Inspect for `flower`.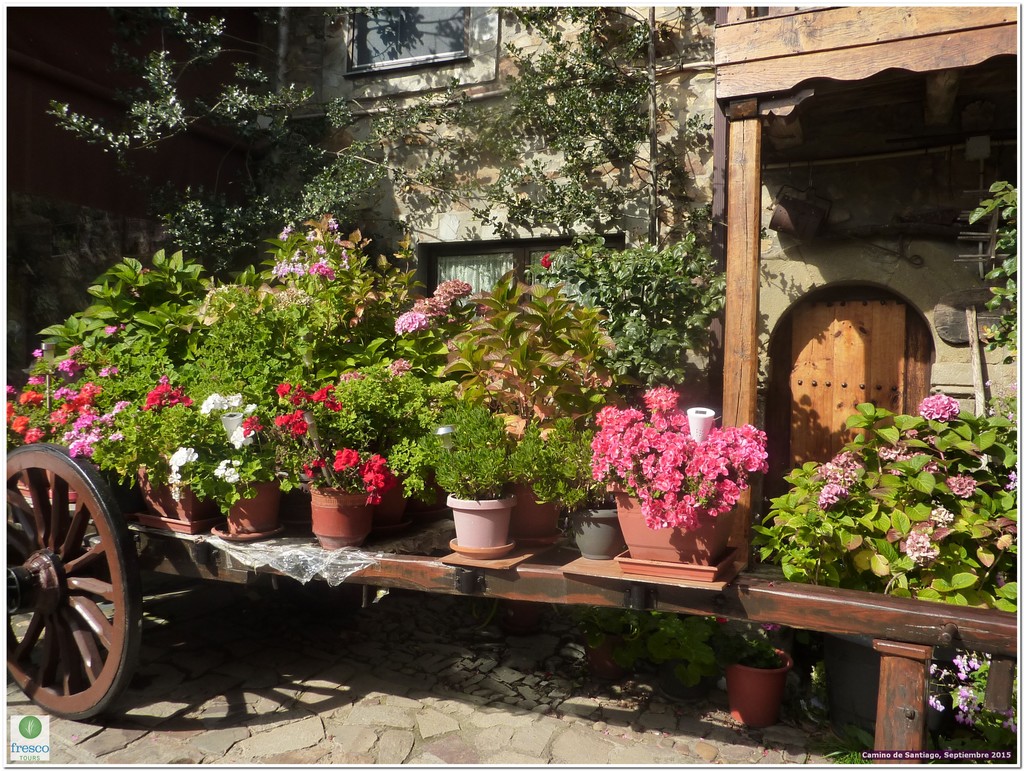
Inspection: bbox=(121, 326, 125, 333).
